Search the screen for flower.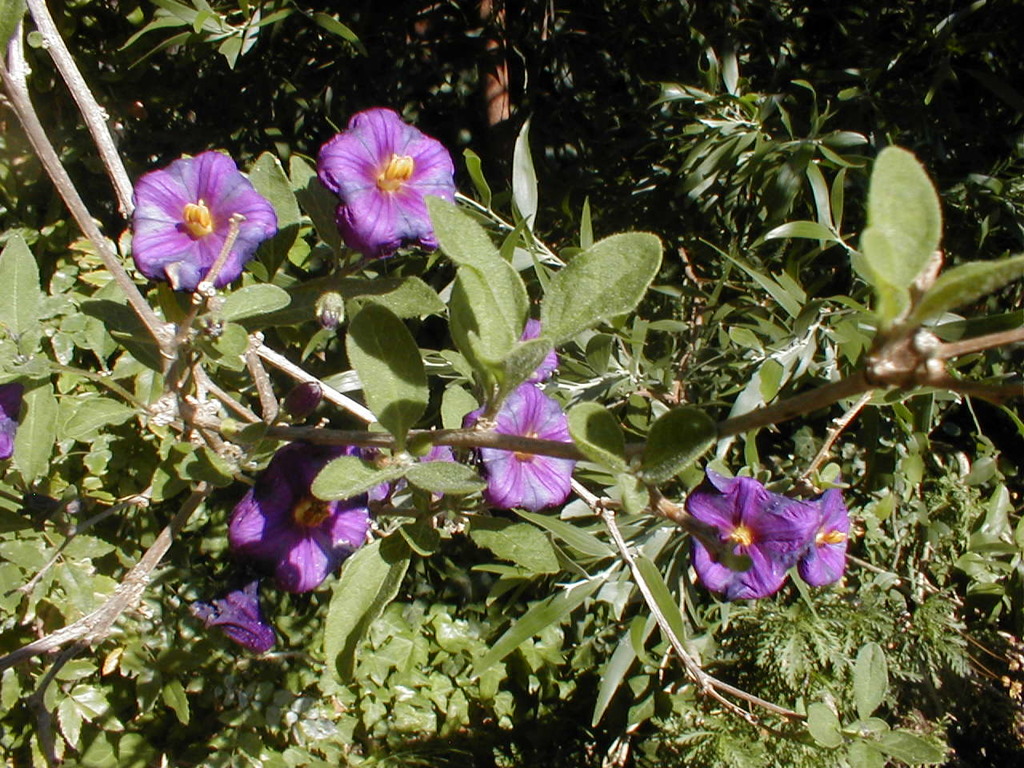
Found at box=[514, 318, 559, 378].
